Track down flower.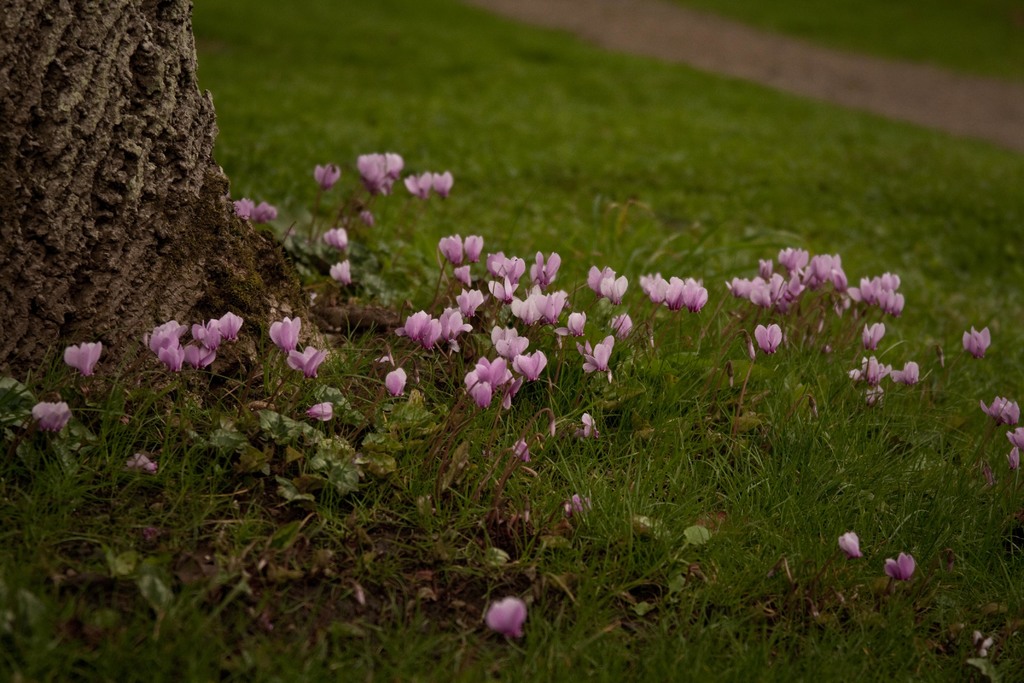
Tracked to {"x1": 1006, "y1": 423, "x2": 1023, "y2": 449}.
